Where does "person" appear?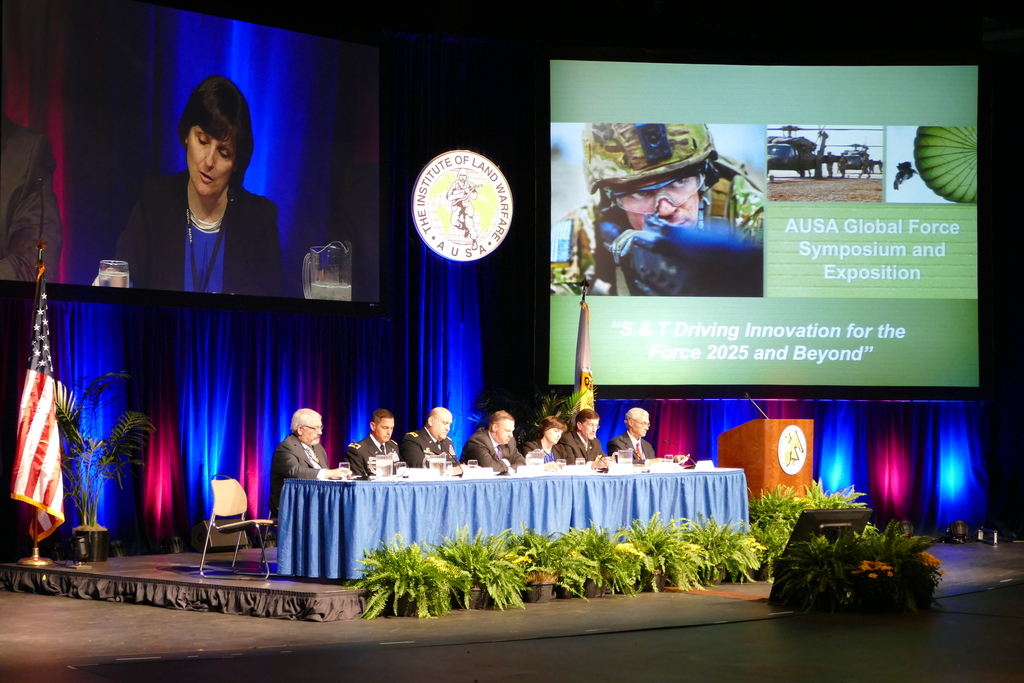
Appears at (0,72,72,284).
